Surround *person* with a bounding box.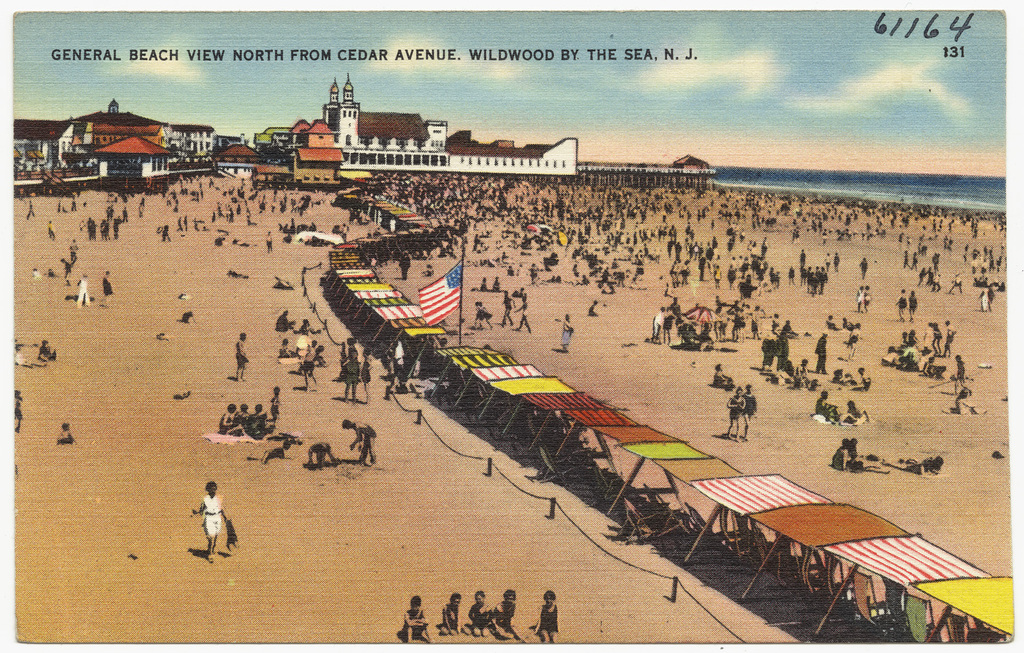
[left=307, top=439, right=337, bottom=471].
